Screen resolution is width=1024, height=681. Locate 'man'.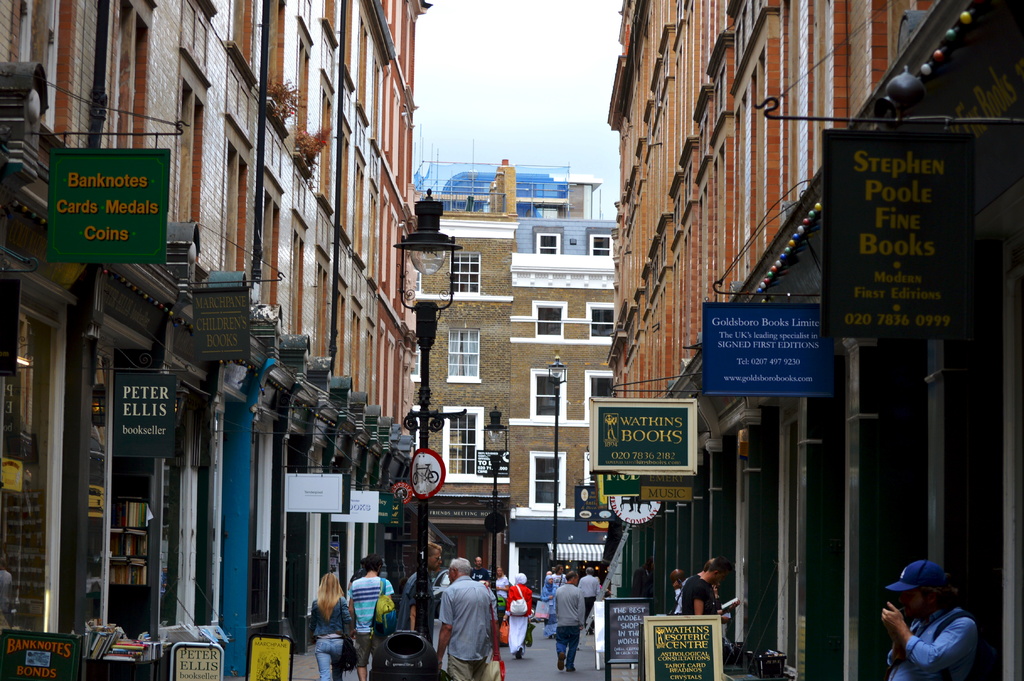
(x1=432, y1=556, x2=496, y2=680).
